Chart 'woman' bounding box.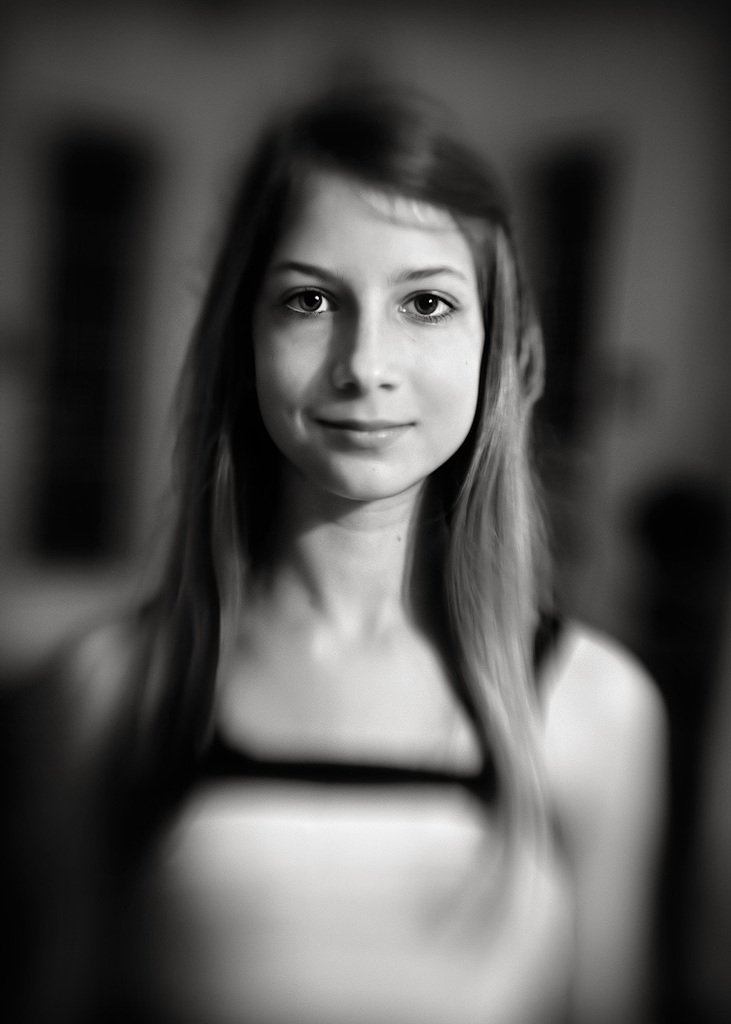
Charted: 54,26,656,965.
